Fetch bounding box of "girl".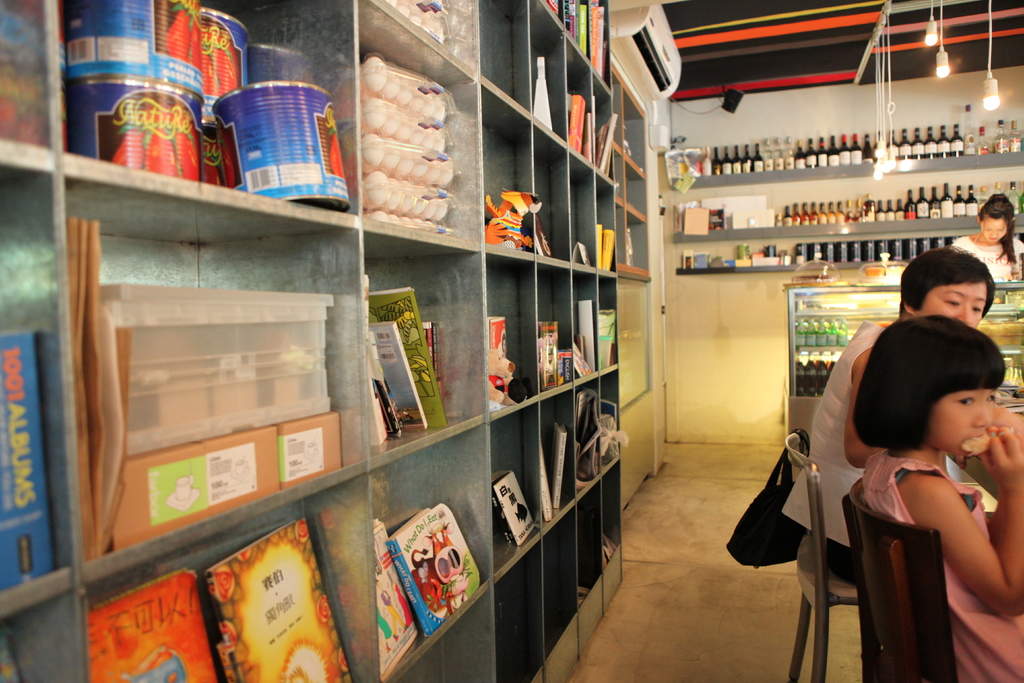
Bbox: l=954, t=192, r=1023, b=281.
